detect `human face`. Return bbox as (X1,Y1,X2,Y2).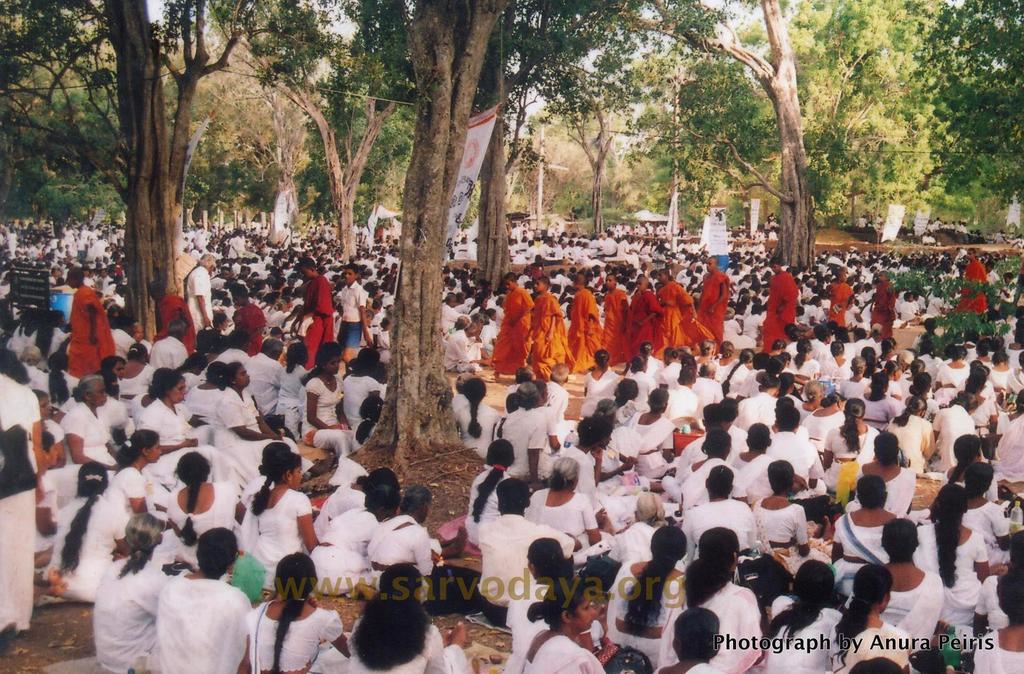
(909,295,915,301).
